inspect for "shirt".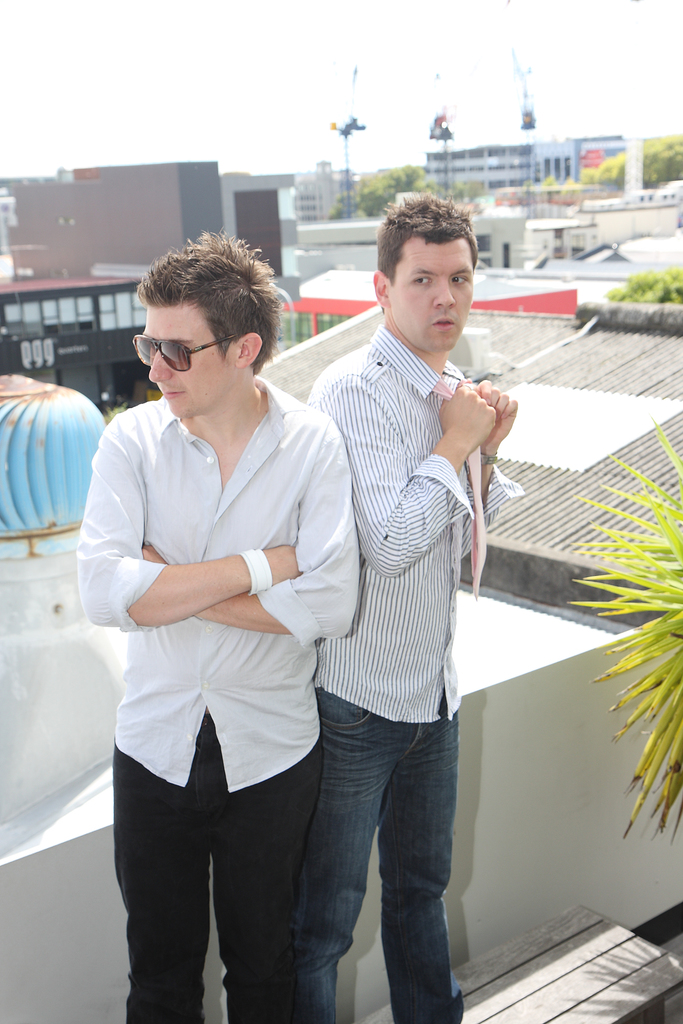
Inspection: {"x1": 302, "y1": 323, "x2": 528, "y2": 725}.
